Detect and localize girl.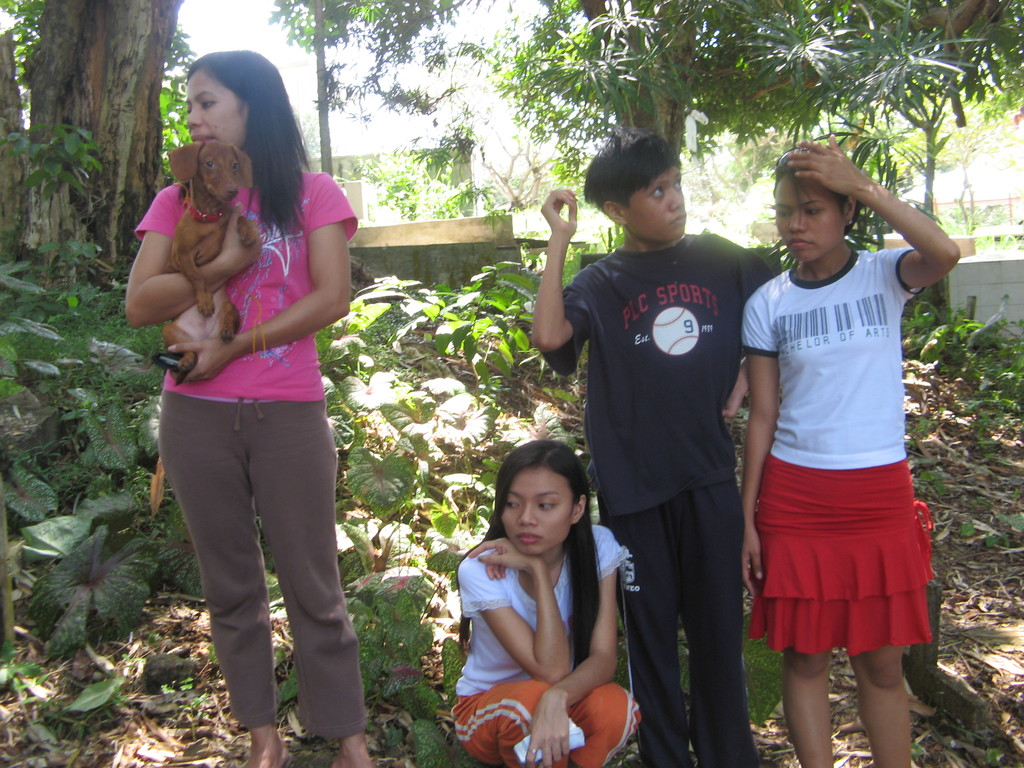
Localized at region(742, 141, 959, 767).
